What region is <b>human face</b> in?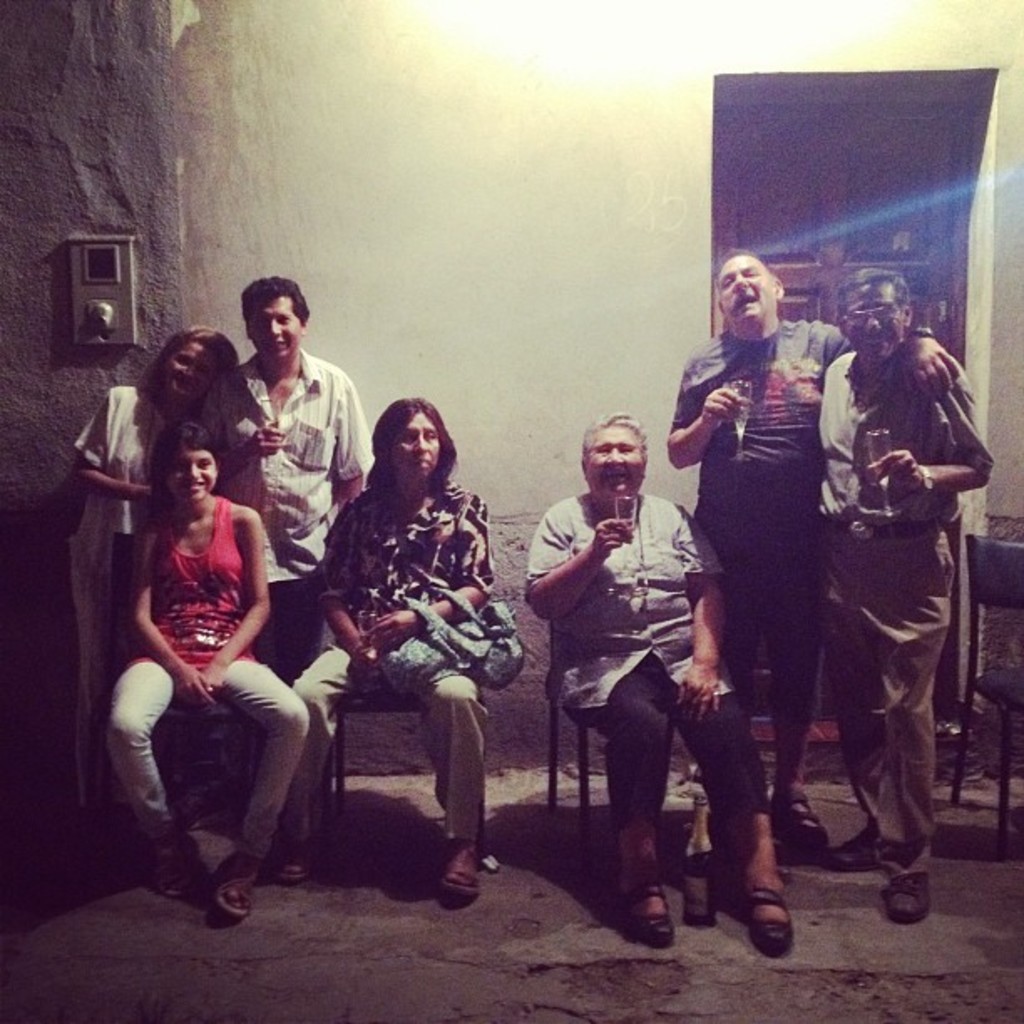
[x1=840, y1=288, x2=909, y2=360].
